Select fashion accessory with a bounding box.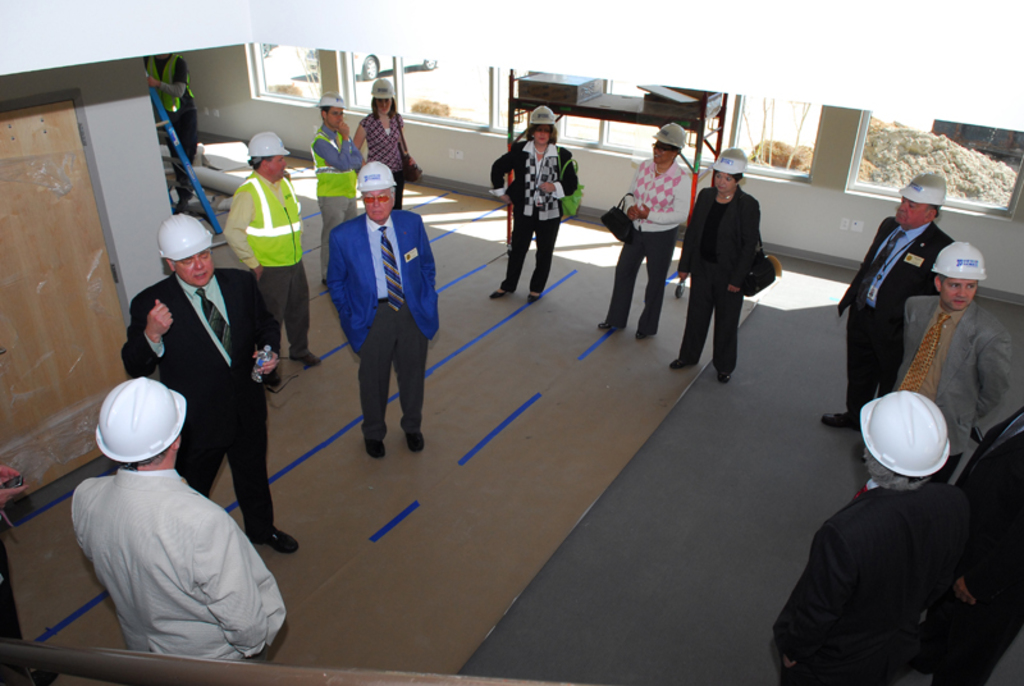
376,225,403,314.
